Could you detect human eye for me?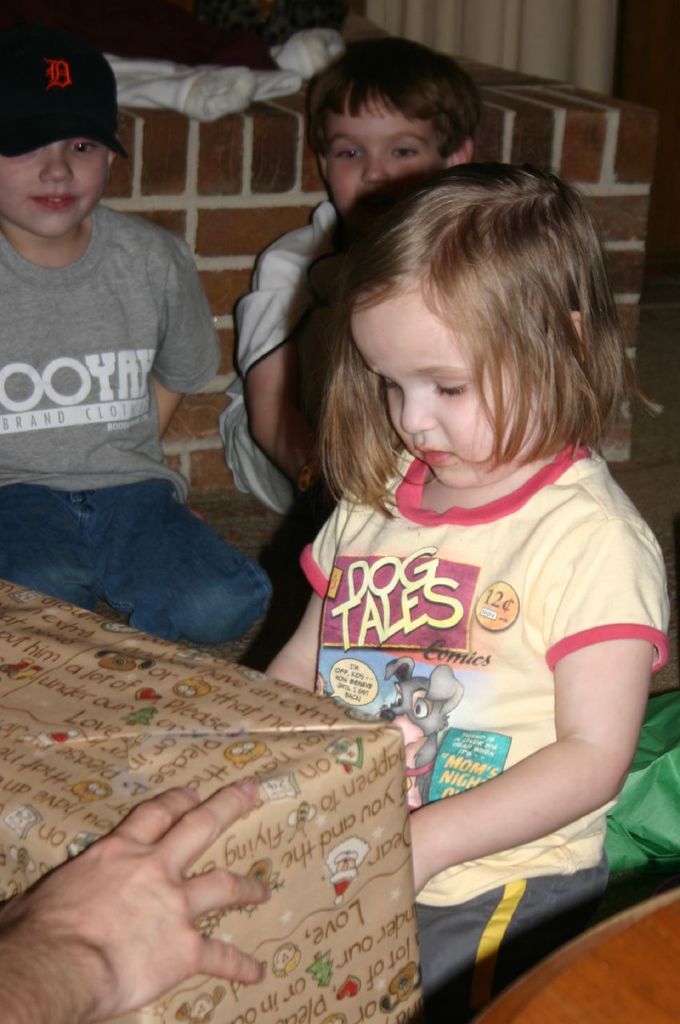
Detection result: bbox=[383, 378, 399, 391].
